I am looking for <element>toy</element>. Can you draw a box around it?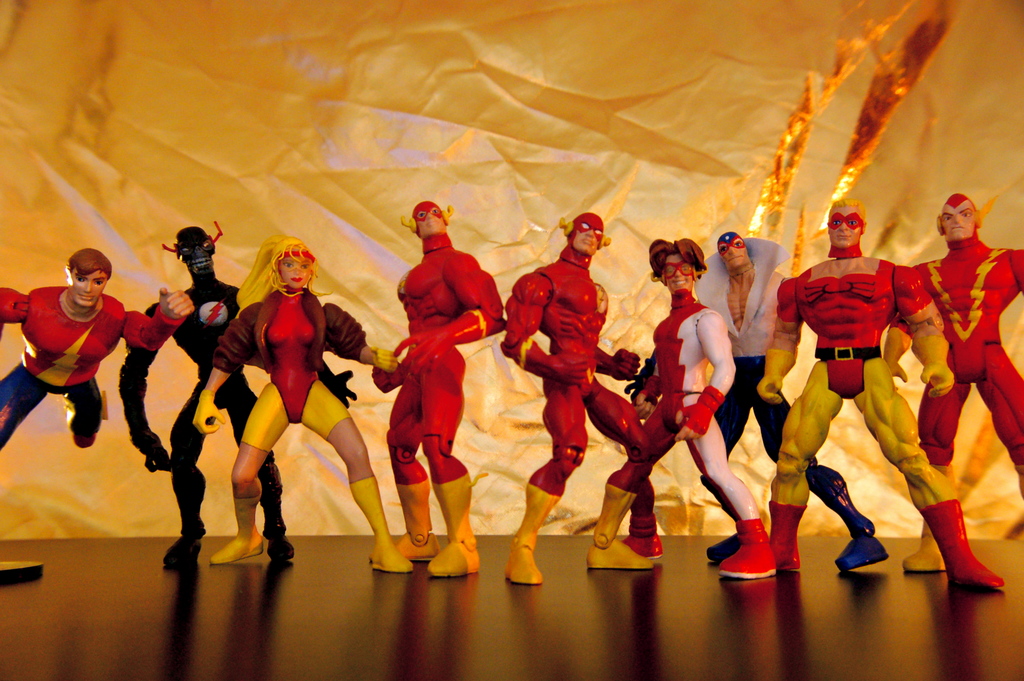
Sure, the bounding box is rect(193, 240, 420, 577).
